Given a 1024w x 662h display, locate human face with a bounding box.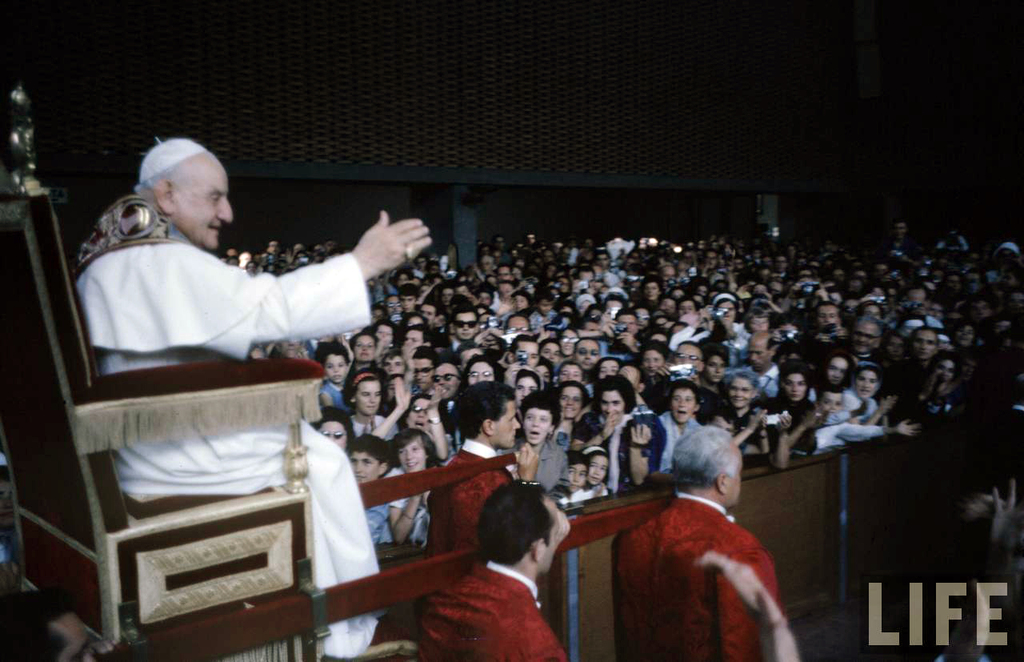
Located: <bbox>779, 351, 808, 364</bbox>.
